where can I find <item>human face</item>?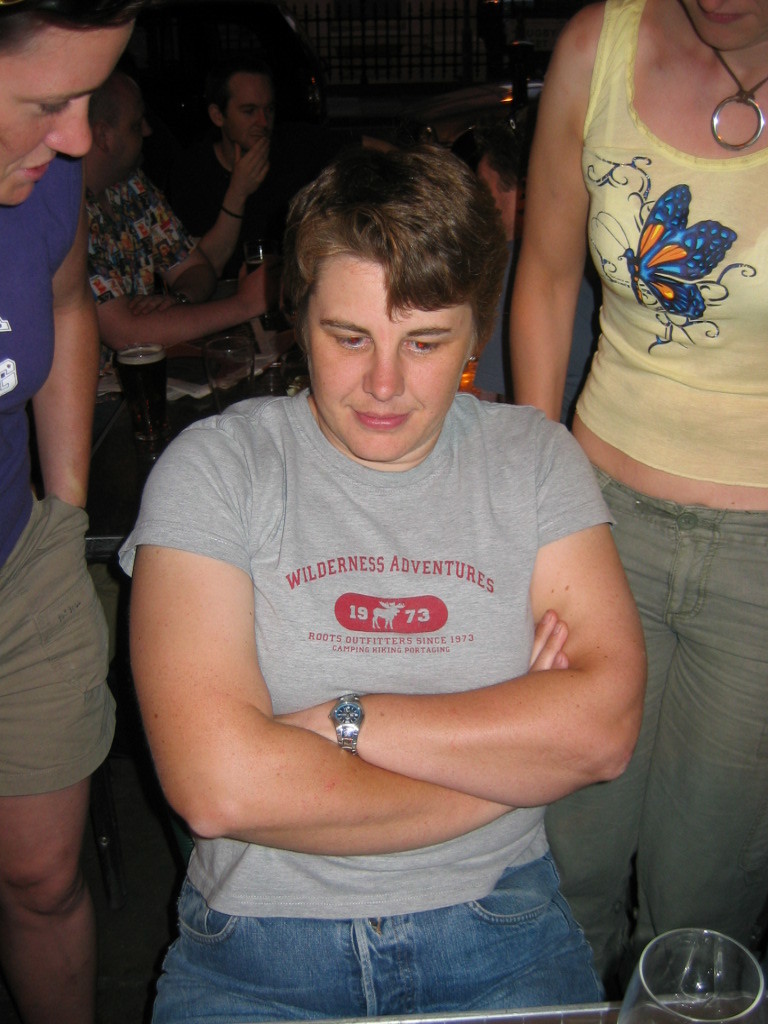
You can find it at box(305, 263, 474, 462).
